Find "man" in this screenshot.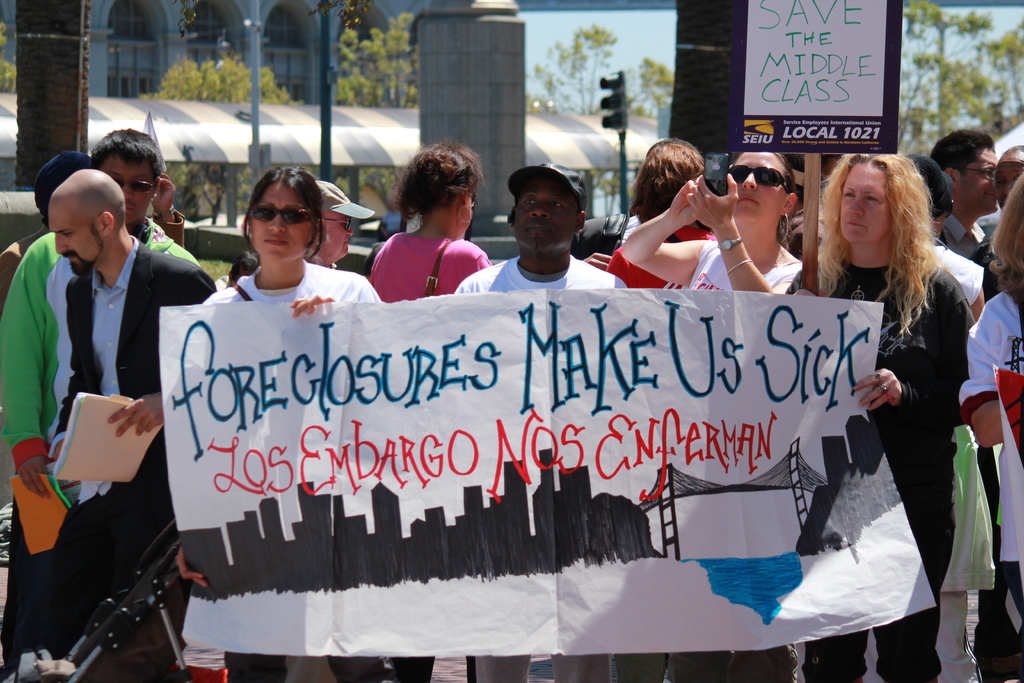
The bounding box for "man" is bbox=[0, 129, 199, 564].
